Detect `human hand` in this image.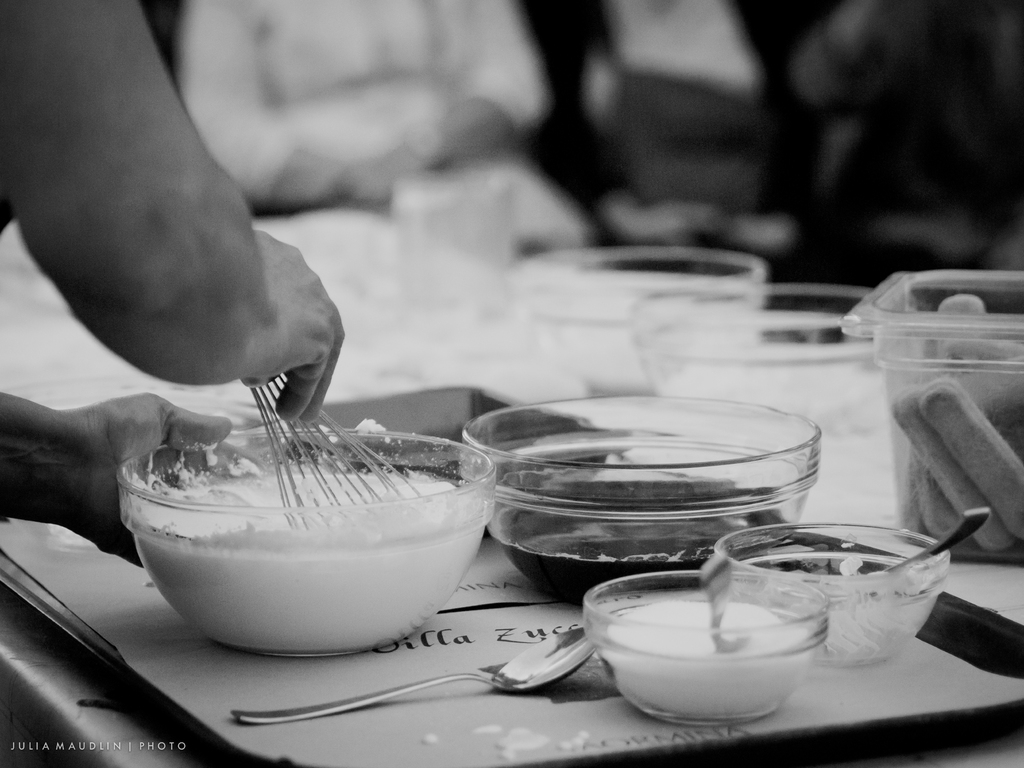
Detection: (left=71, top=390, right=236, bottom=569).
